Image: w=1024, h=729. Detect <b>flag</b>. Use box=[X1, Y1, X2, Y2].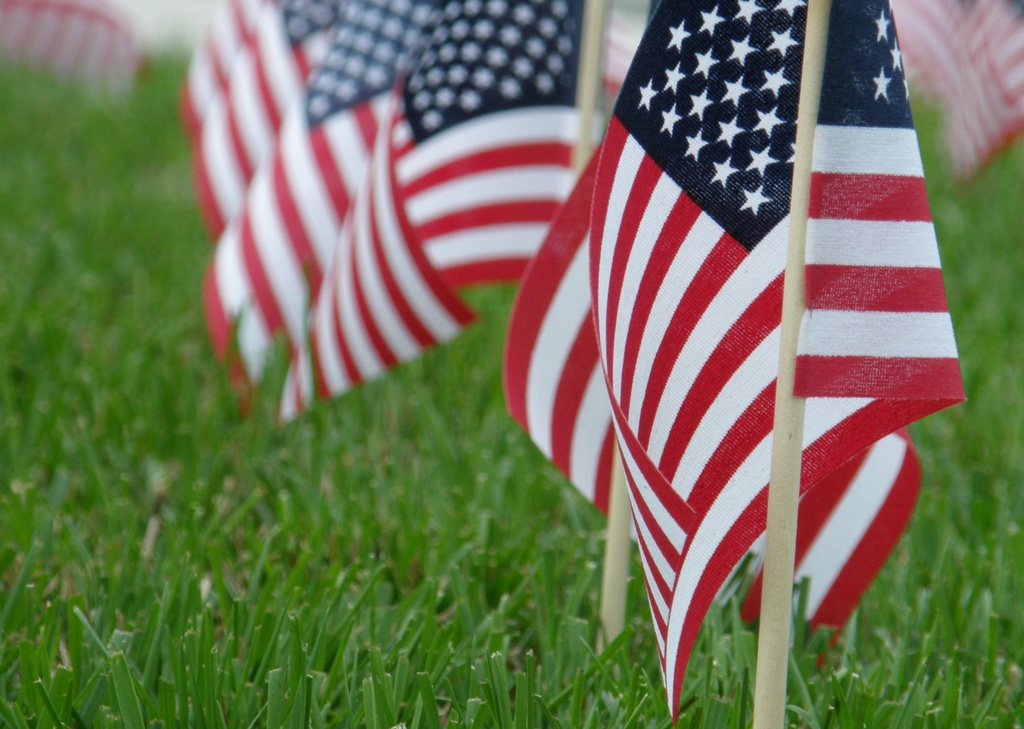
box=[285, 0, 628, 420].
